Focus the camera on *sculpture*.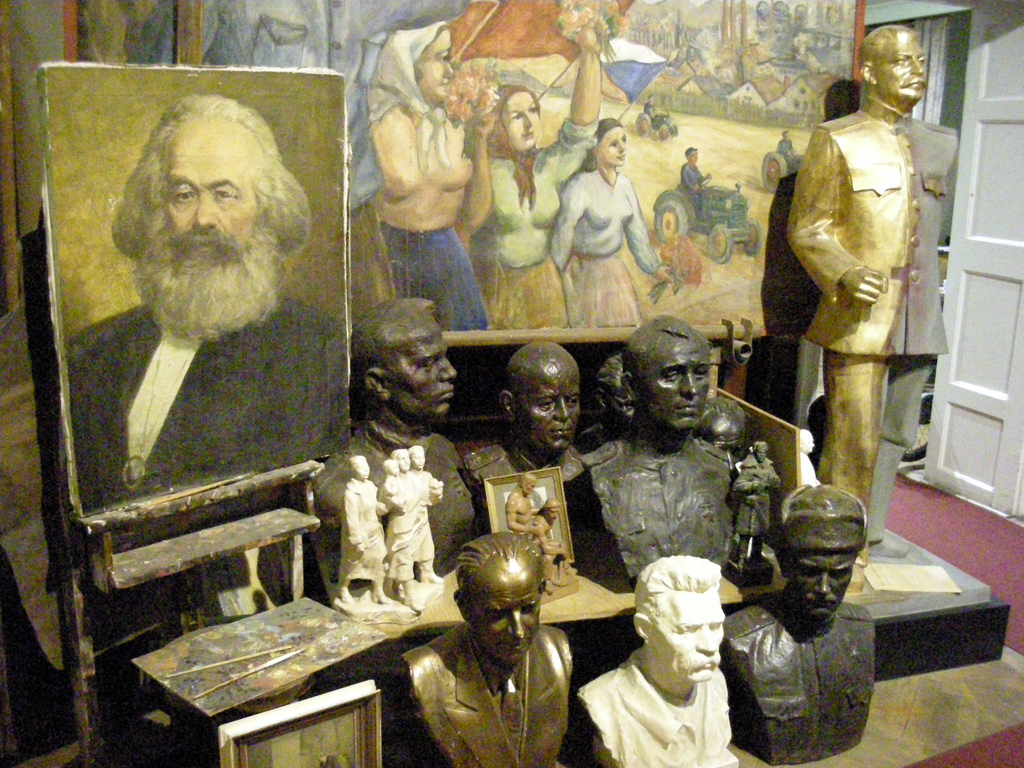
Focus region: Rect(576, 337, 761, 584).
